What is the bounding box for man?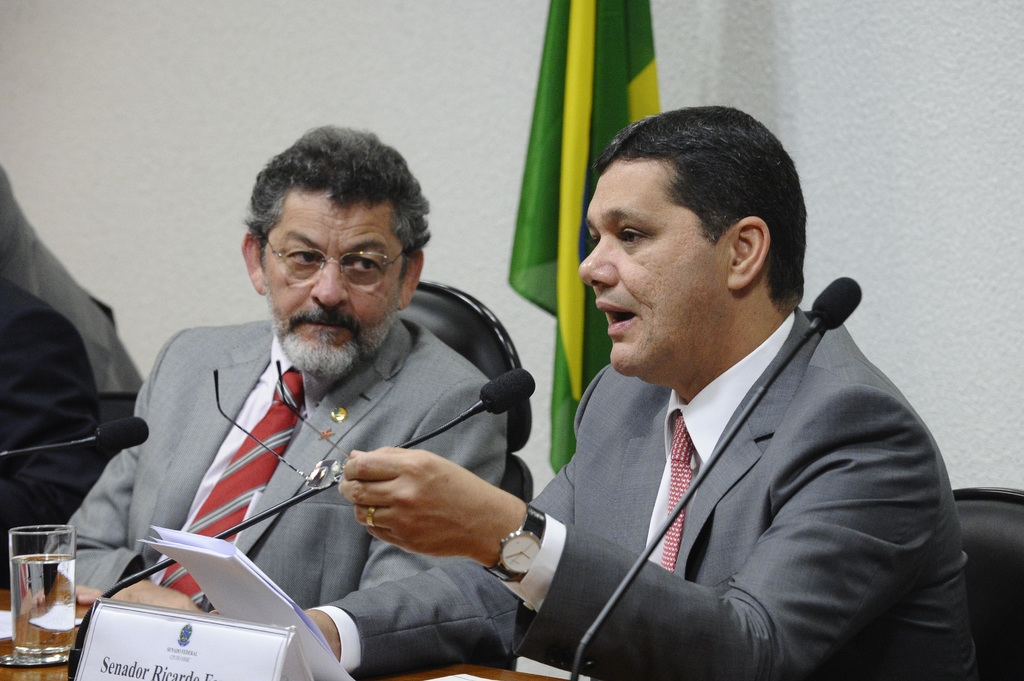
[x1=302, y1=106, x2=982, y2=680].
